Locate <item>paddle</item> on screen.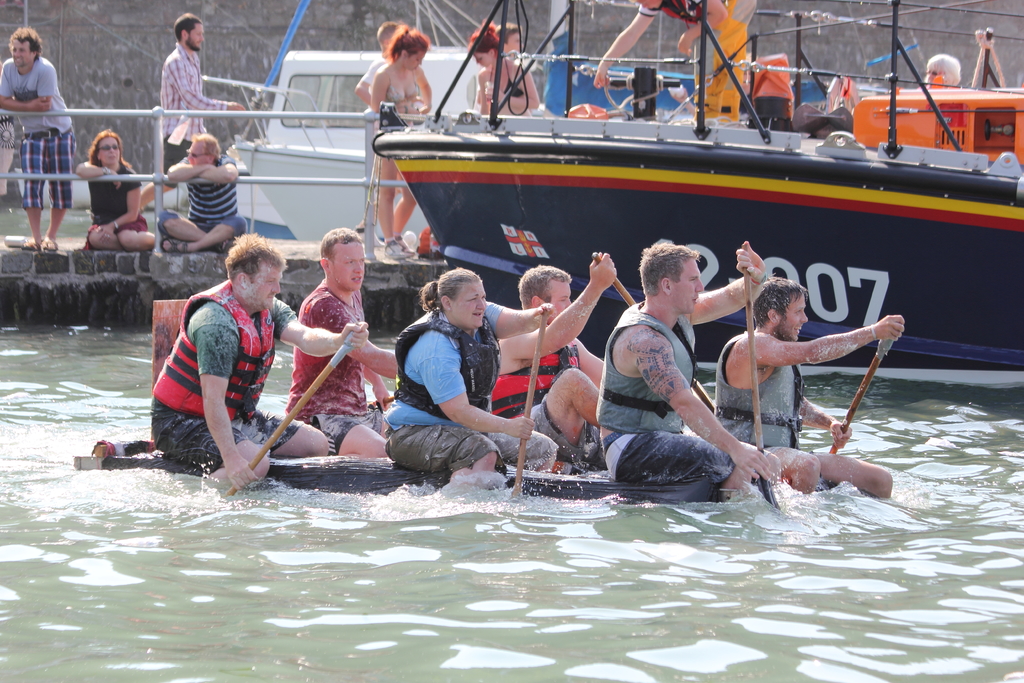
On screen at (left=593, top=251, right=714, bottom=413).
